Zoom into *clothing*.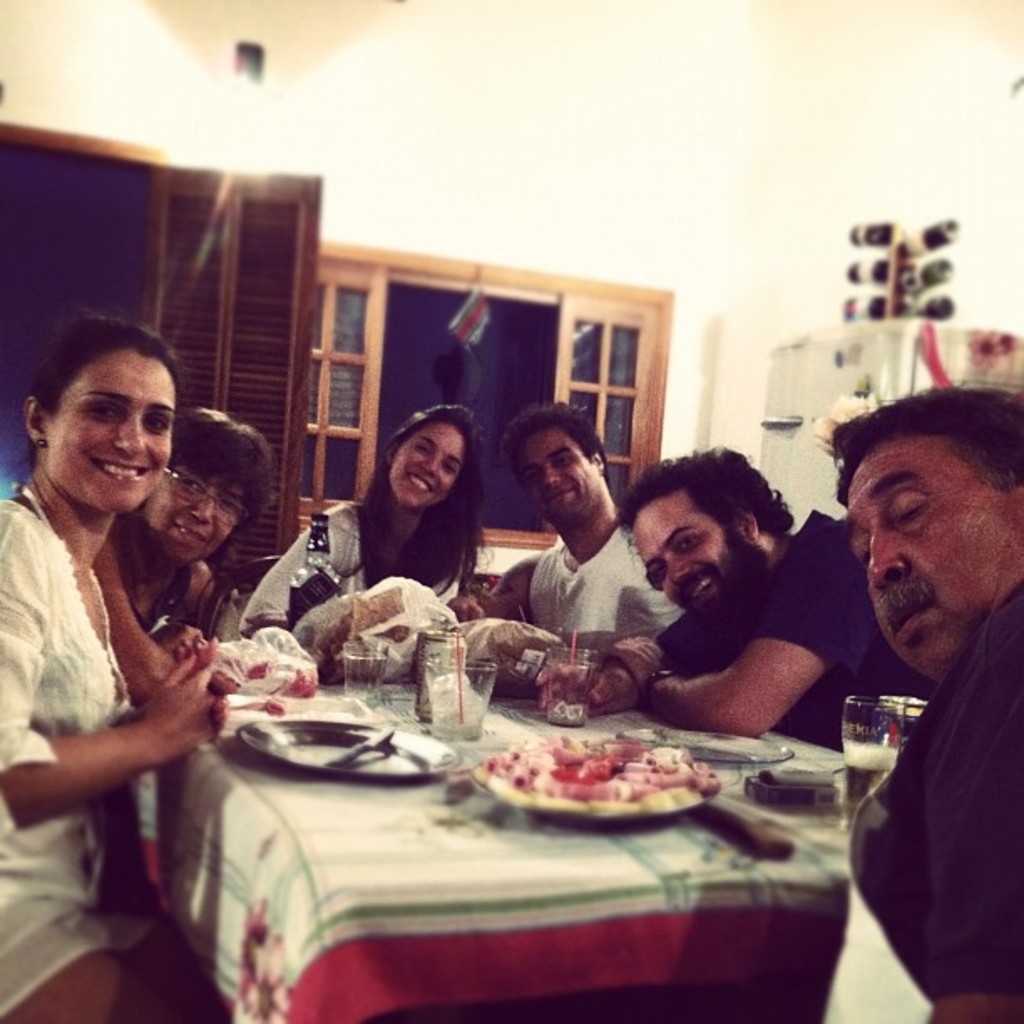
Zoom target: bbox=[634, 514, 937, 755].
